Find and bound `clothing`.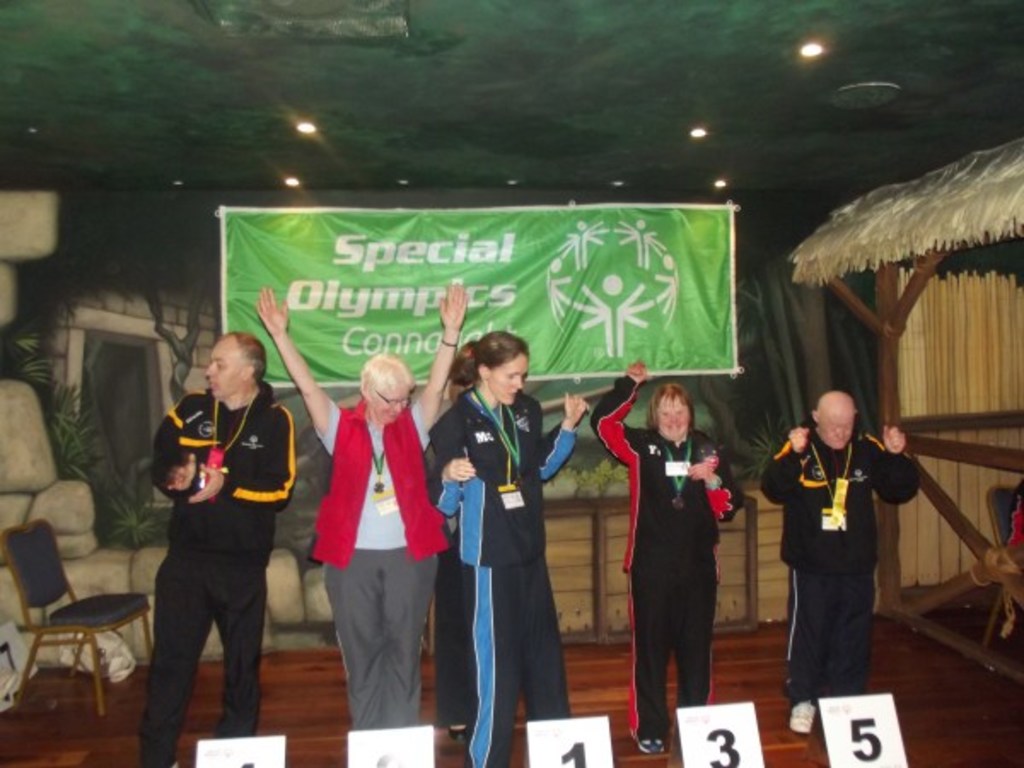
Bound: 427 529 466 734.
